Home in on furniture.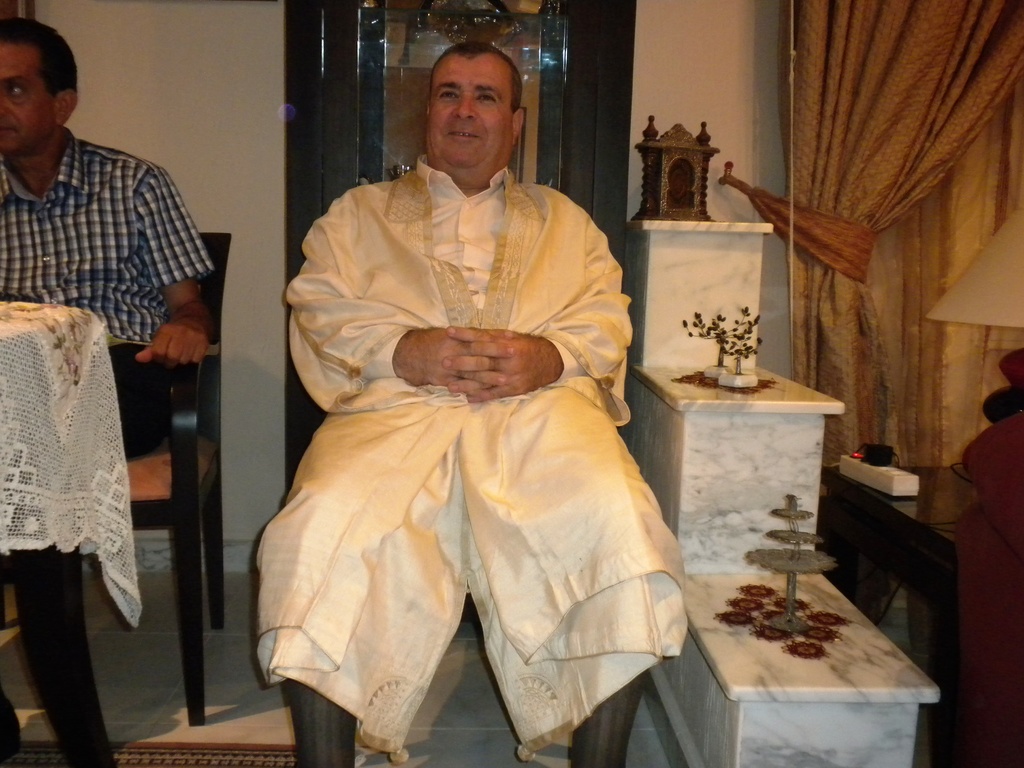
Homed in at <bbox>0, 300, 143, 767</bbox>.
